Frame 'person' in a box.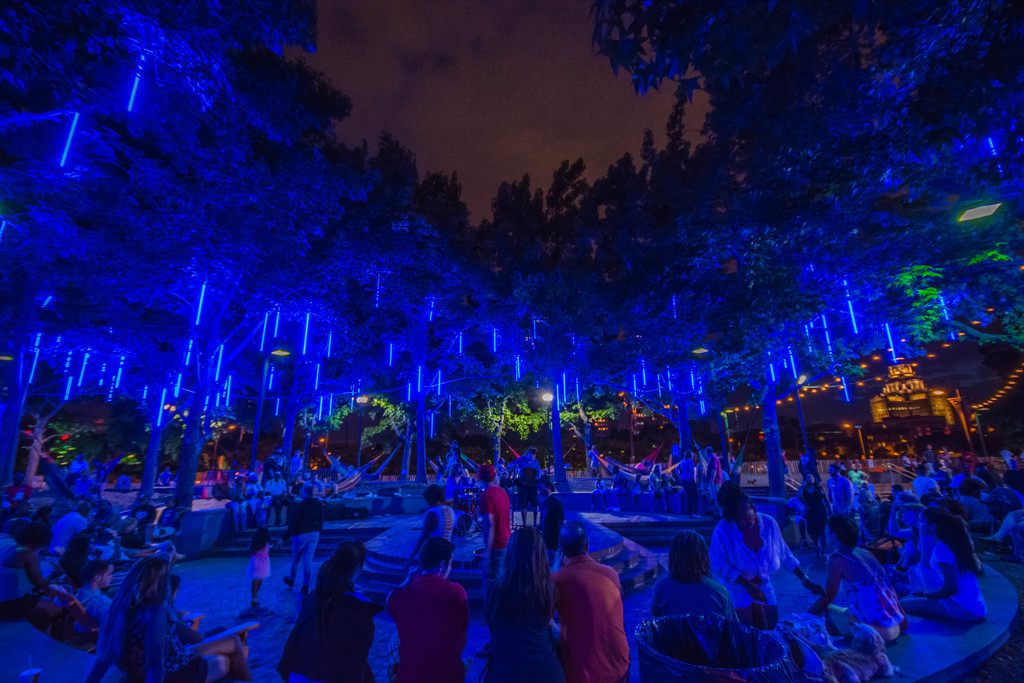
l=591, t=474, r=610, b=518.
